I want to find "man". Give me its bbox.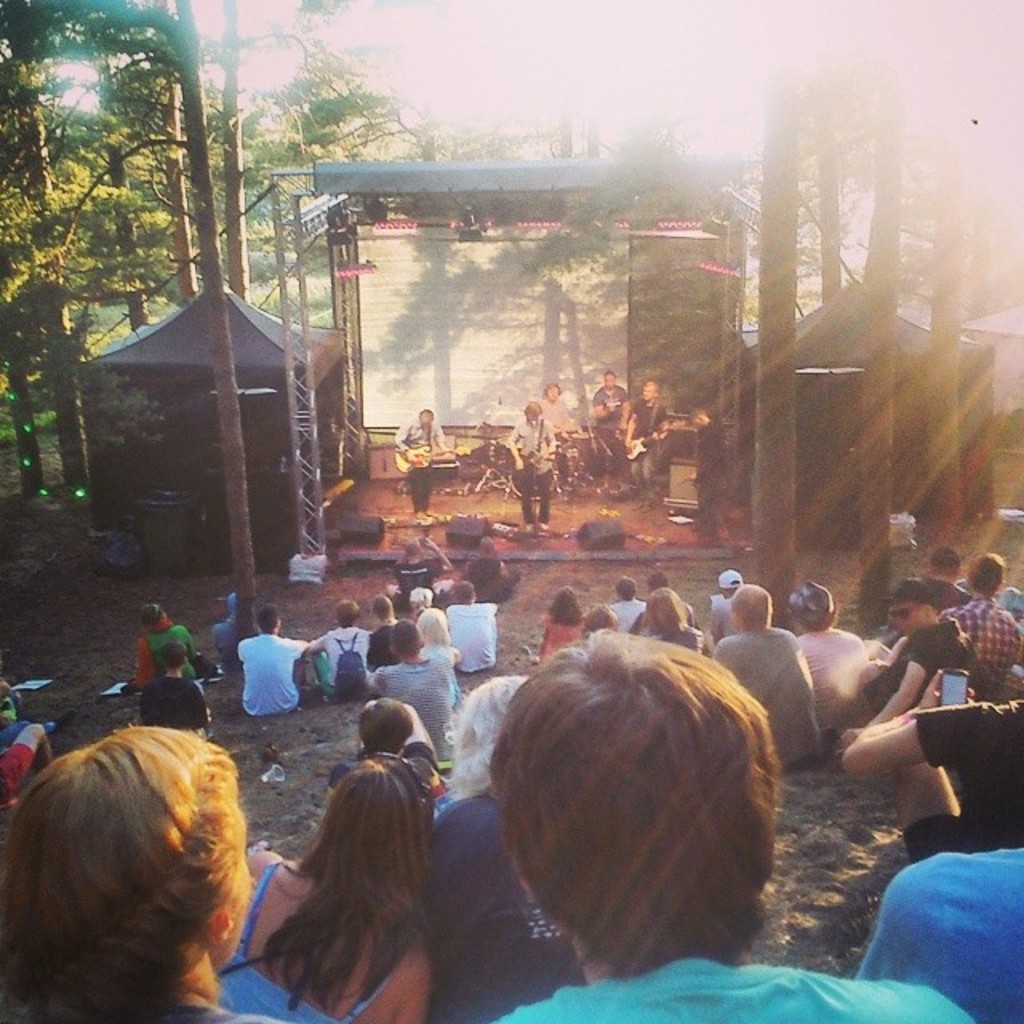
region(366, 624, 466, 770).
